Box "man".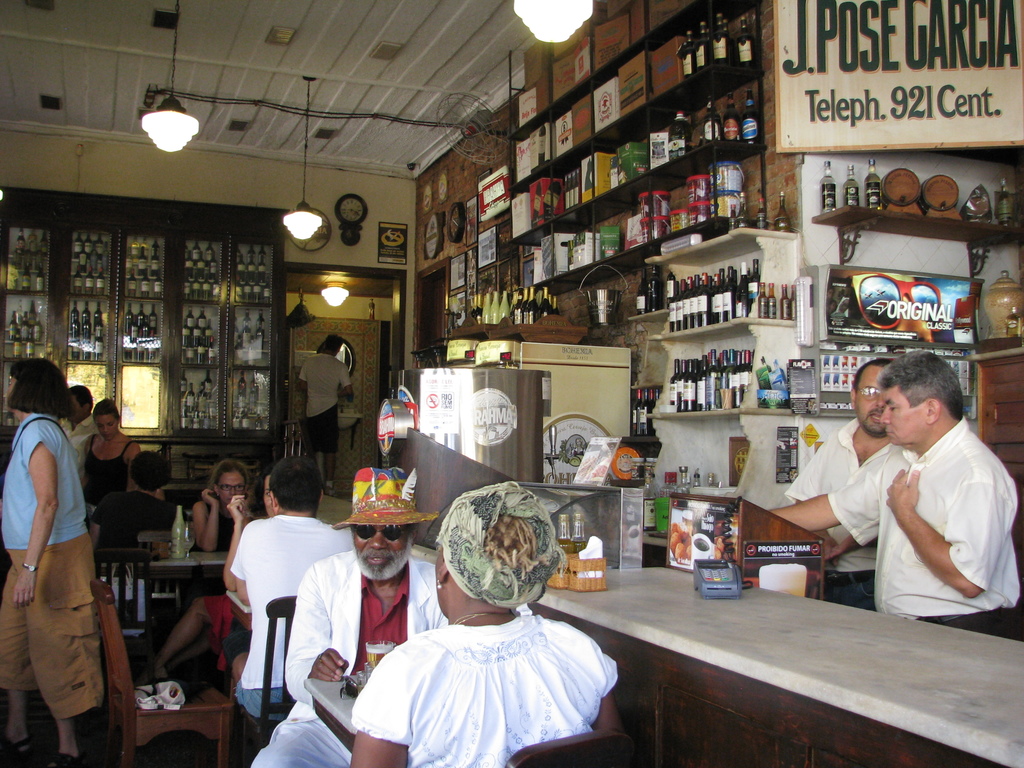
bbox(300, 329, 361, 500).
